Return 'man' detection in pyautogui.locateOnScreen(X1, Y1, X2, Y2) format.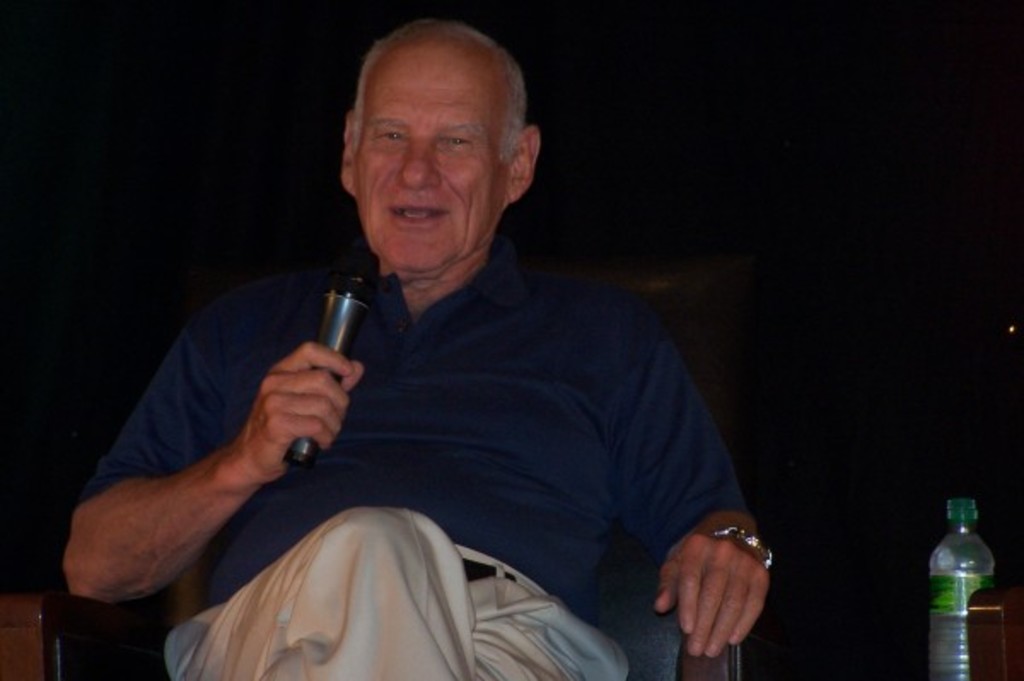
pyautogui.locateOnScreen(51, 27, 811, 679).
